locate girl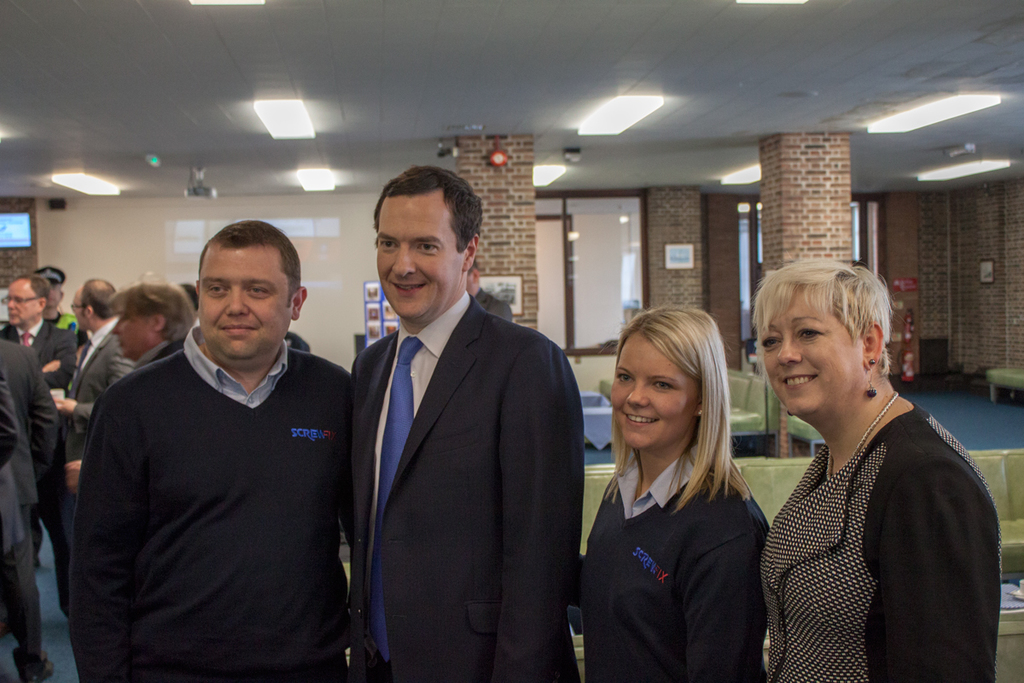
bbox=[569, 306, 771, 682]
